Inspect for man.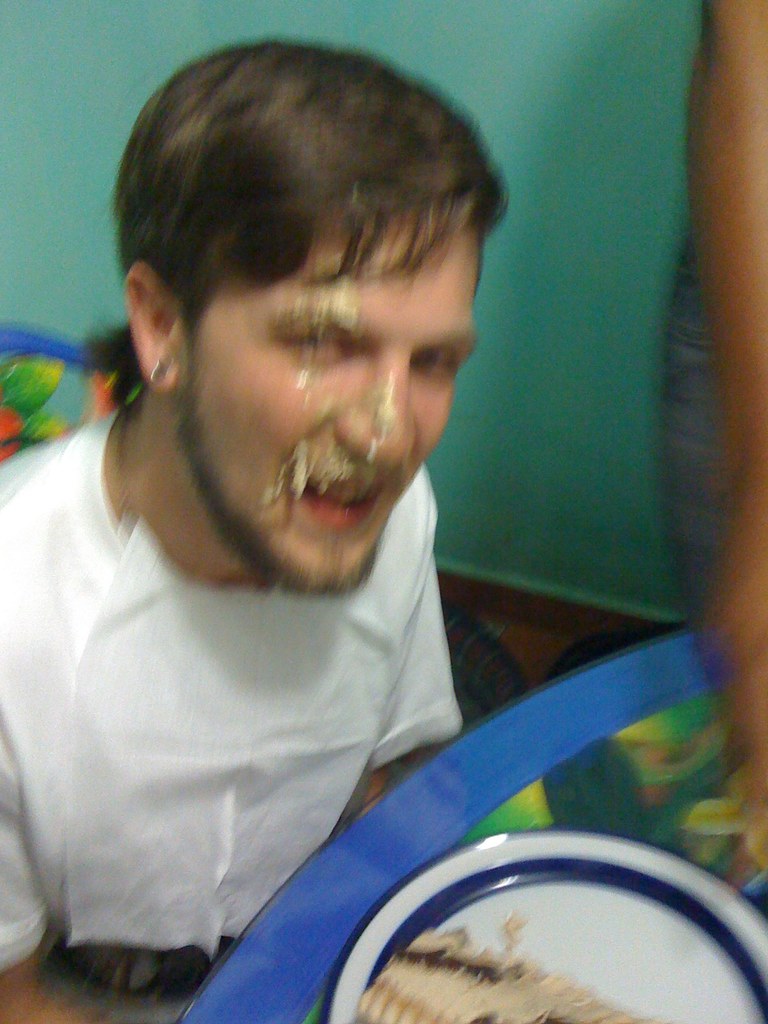
Inspection: <region>0, 42, 512, 1023</region>.
